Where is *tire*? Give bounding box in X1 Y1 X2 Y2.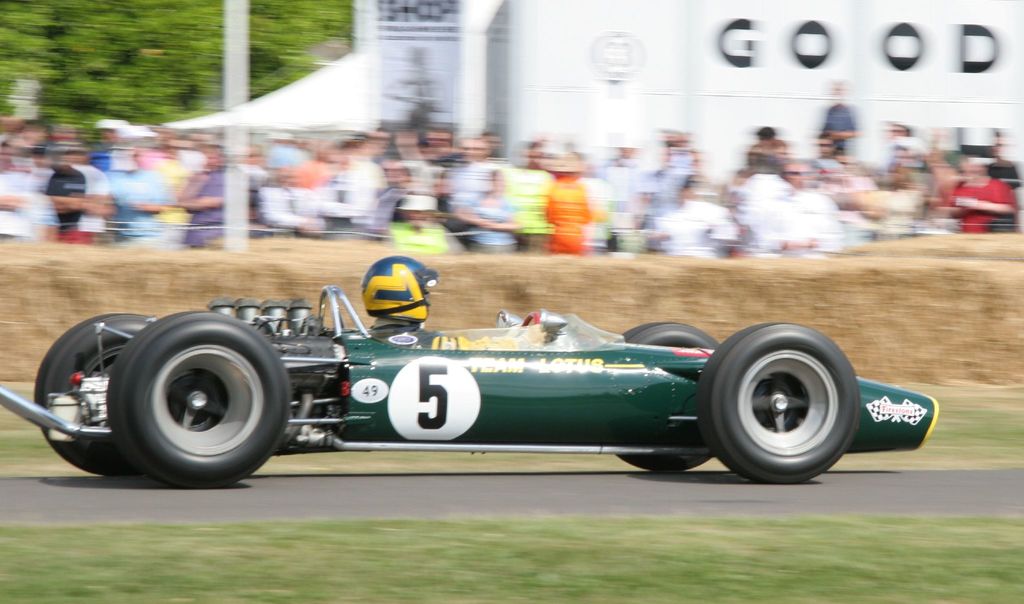
109 311 289 490.
